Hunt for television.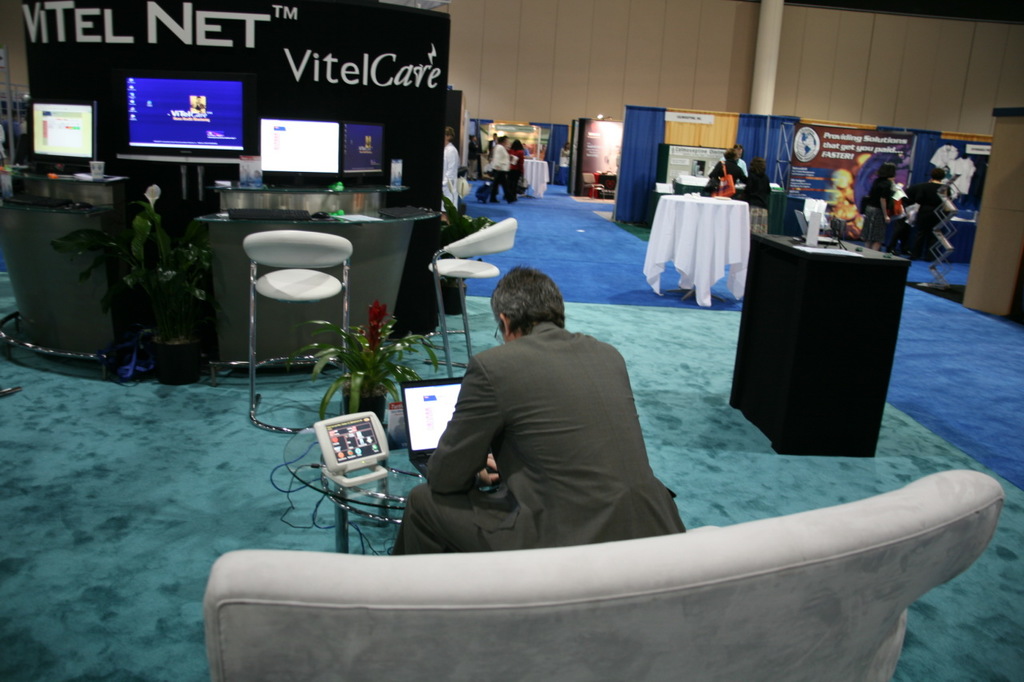
Hunted down at (394, 264, 685, 552).
